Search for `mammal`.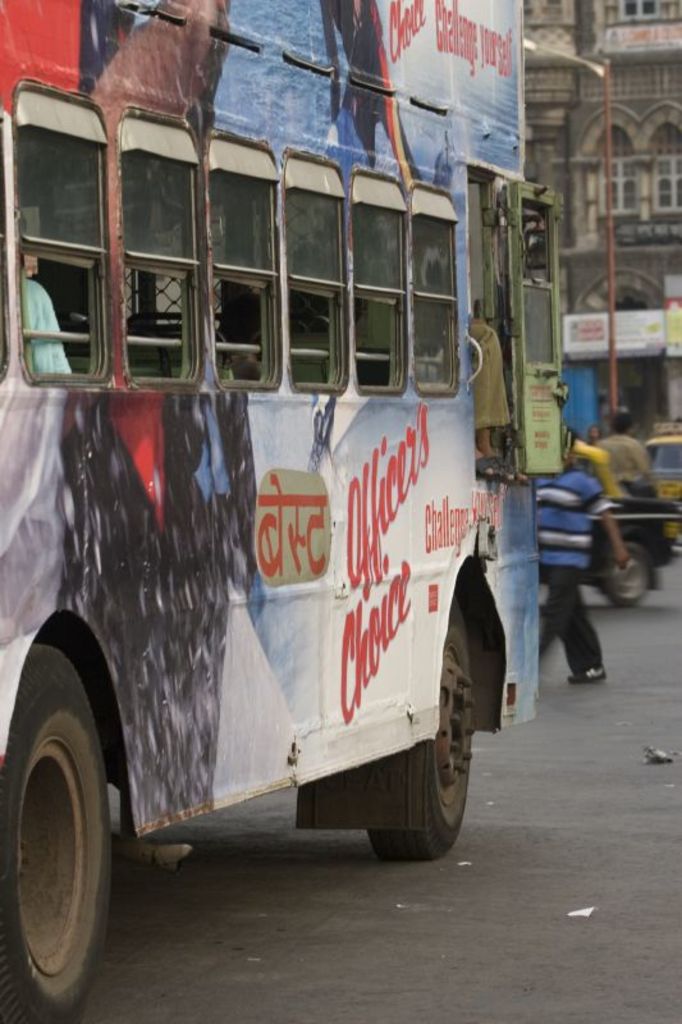
Found at x1=20 y1=215 x2=75 y2=374.
